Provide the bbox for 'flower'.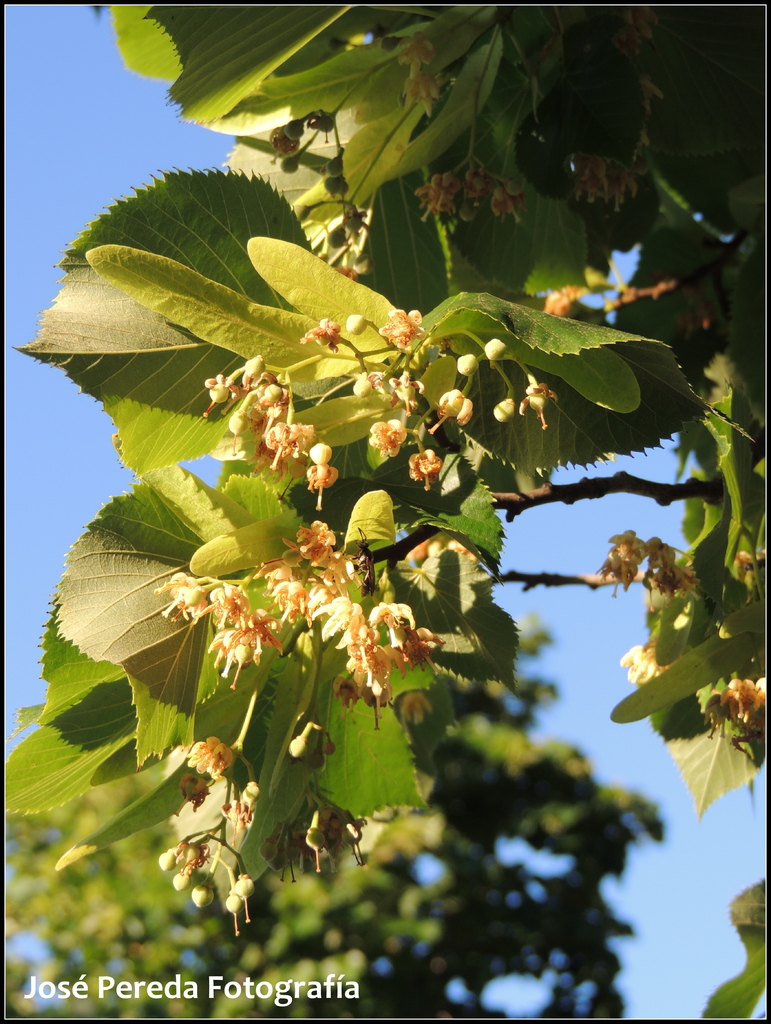
<region>412, 445, 438, 484</region>.
